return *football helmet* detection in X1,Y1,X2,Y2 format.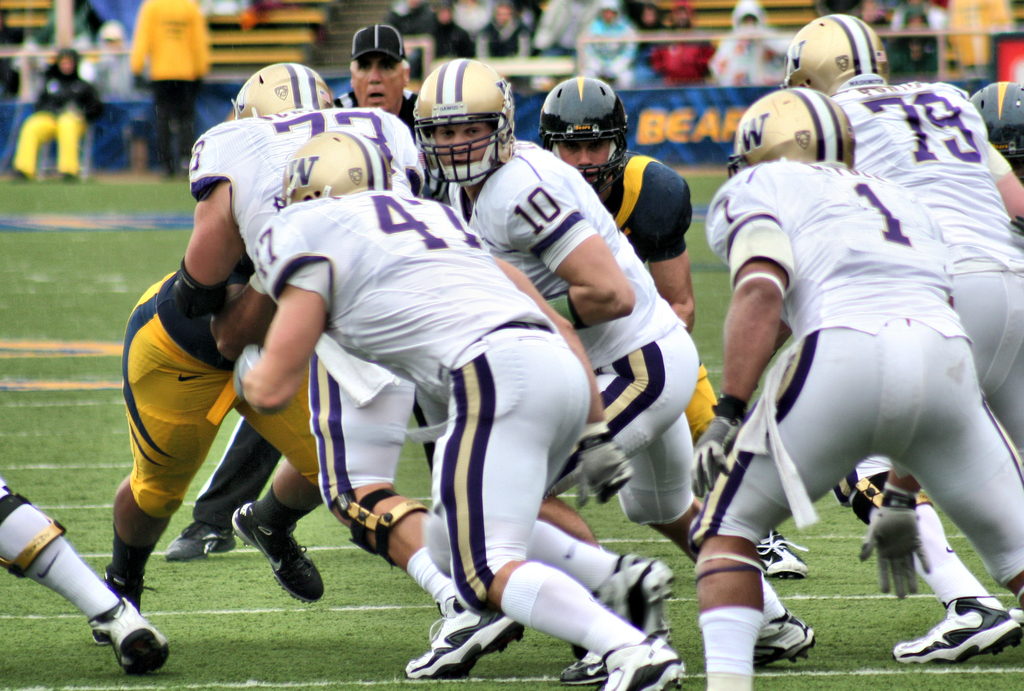
412,58,514,187.
